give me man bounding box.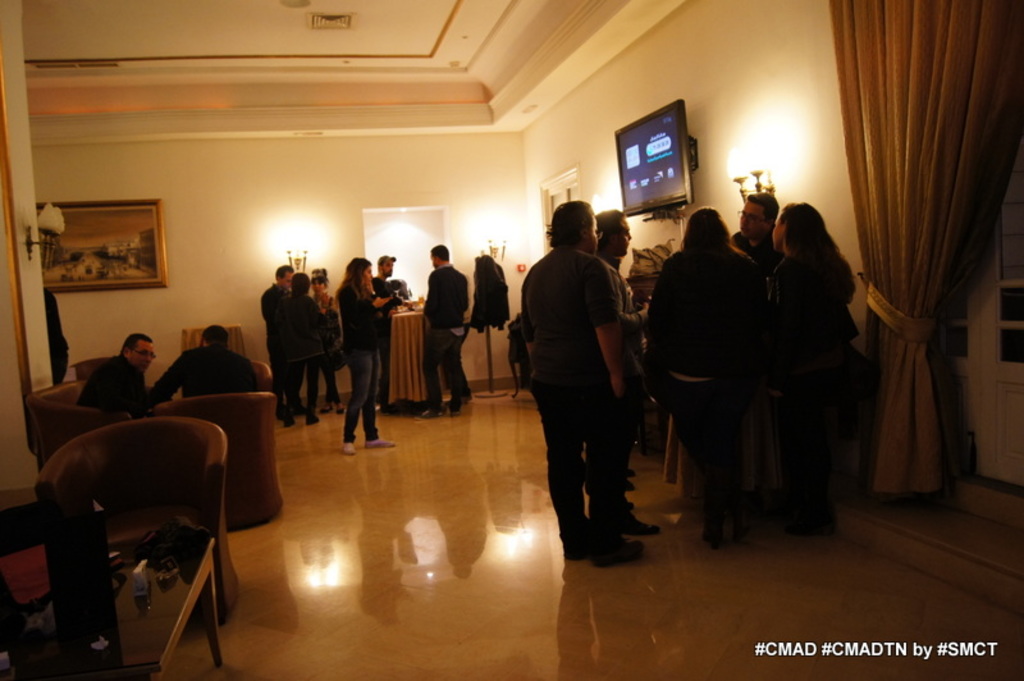
select_region(257, 269, 301, 422).
